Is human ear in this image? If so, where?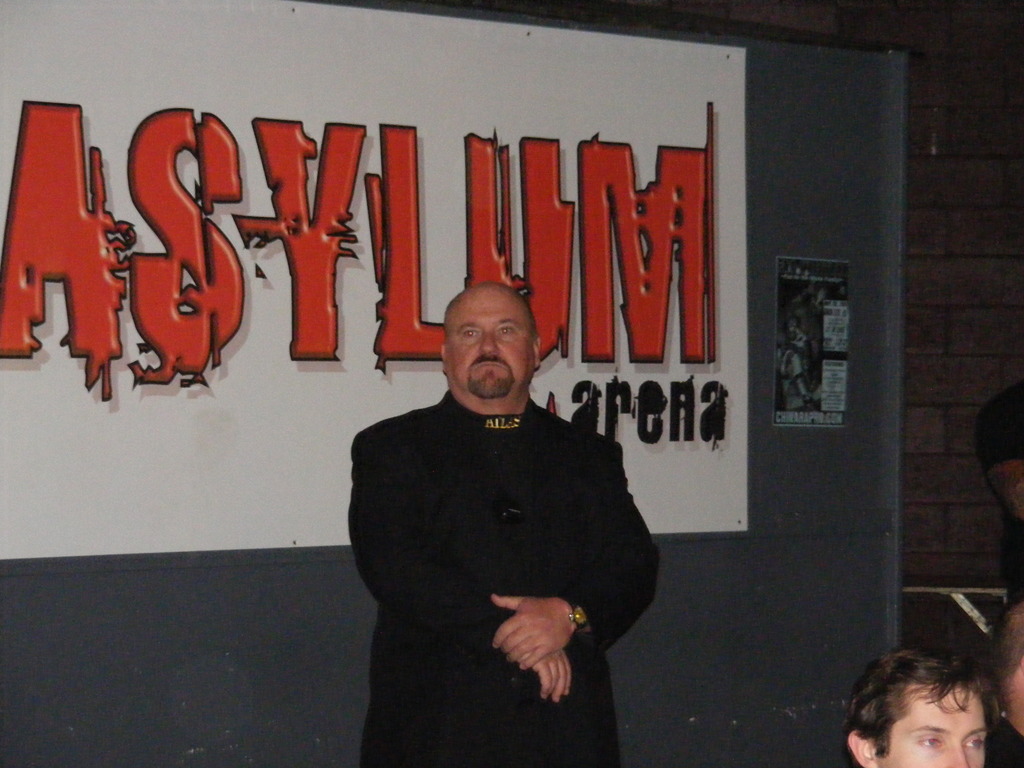
Yes, at <bbox>533, 332, 541, 370</bbox>.
